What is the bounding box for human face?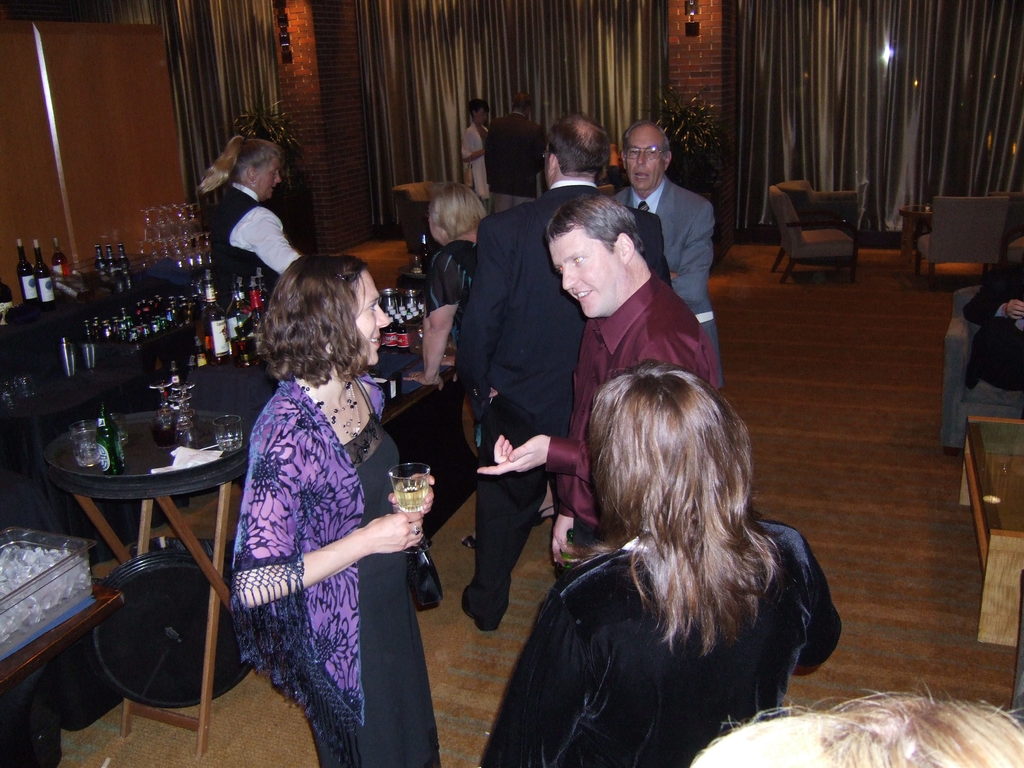
(338, 273, 391, 371).
